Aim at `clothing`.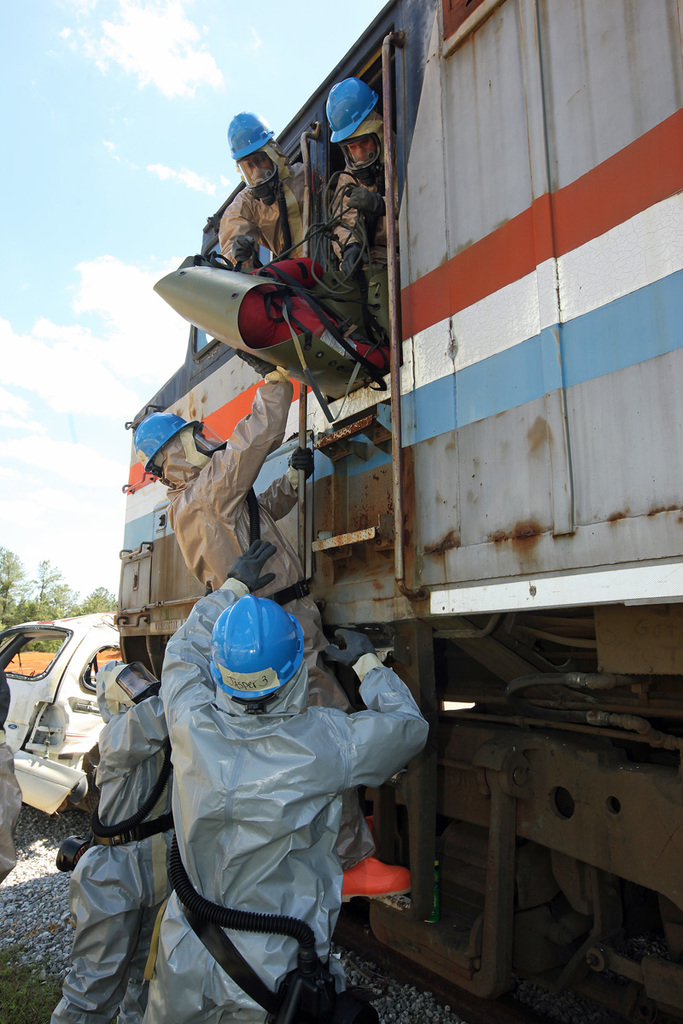
Aimed at <region>332, 165, 406, 265</region>.
